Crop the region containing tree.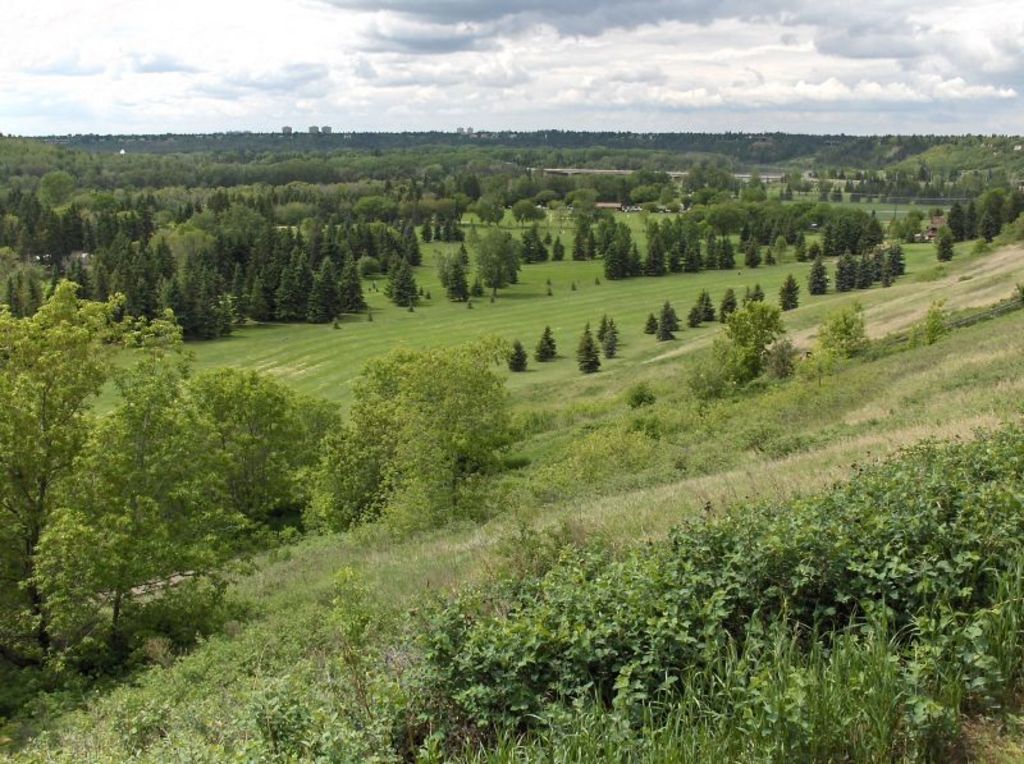
Crop region: detection(726, 289, 814, 388).
